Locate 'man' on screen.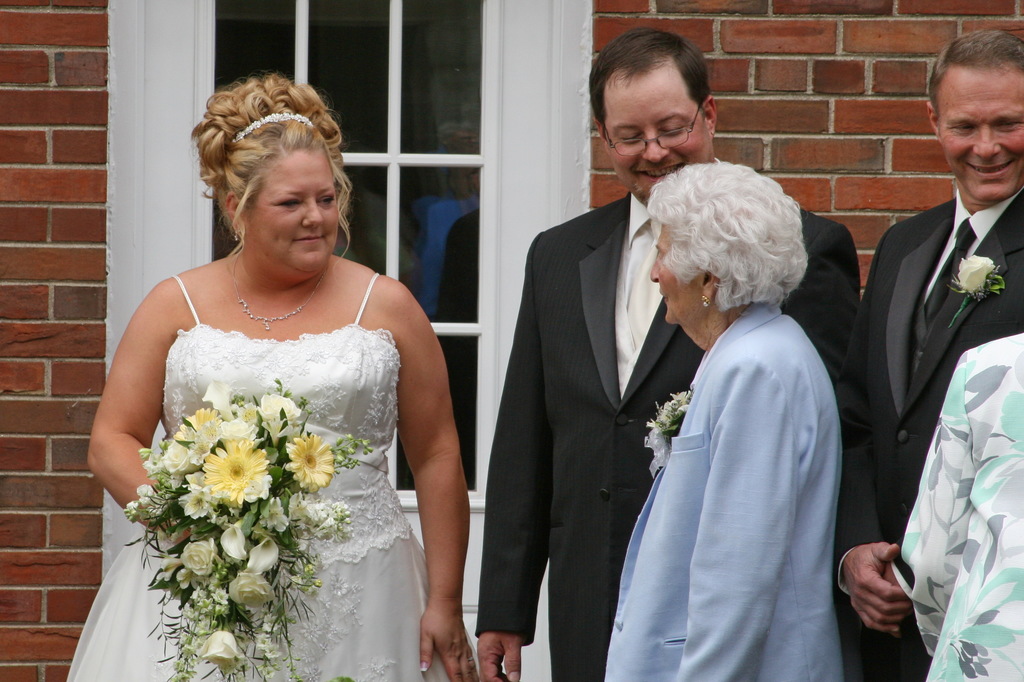
On screen at (471,24,863,681).
